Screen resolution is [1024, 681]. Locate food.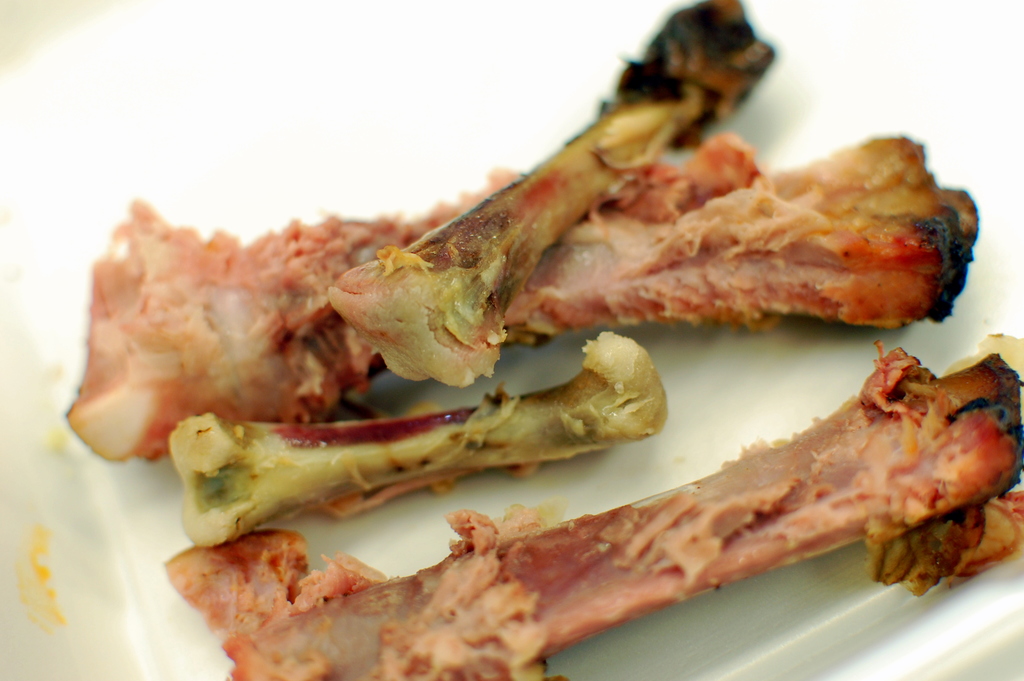
<bbox>156, 340, 1023, 680</bbox>.
